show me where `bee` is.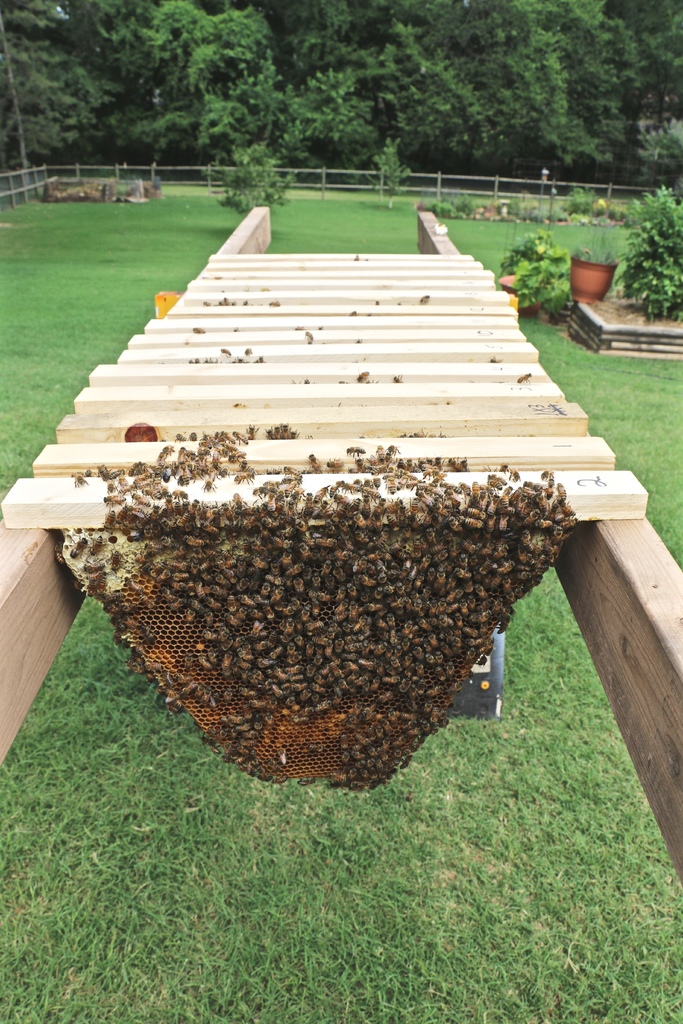
`bee` is at bbox=(358, 367, 369, 381).
